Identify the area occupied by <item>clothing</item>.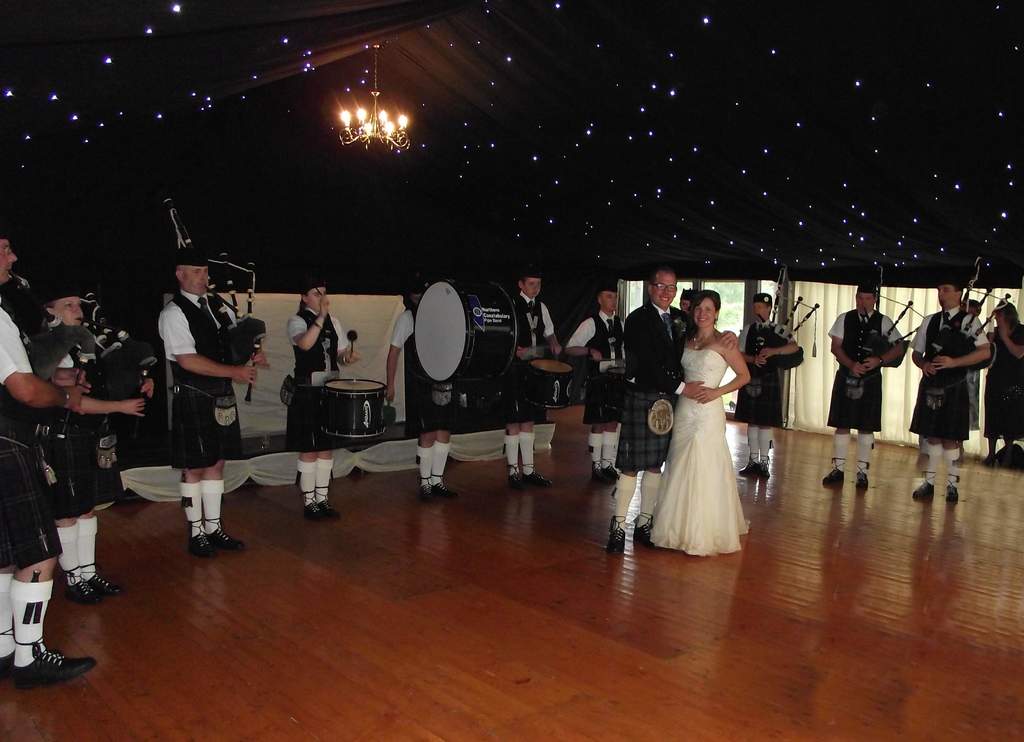
Area: 649:346:754:560.
